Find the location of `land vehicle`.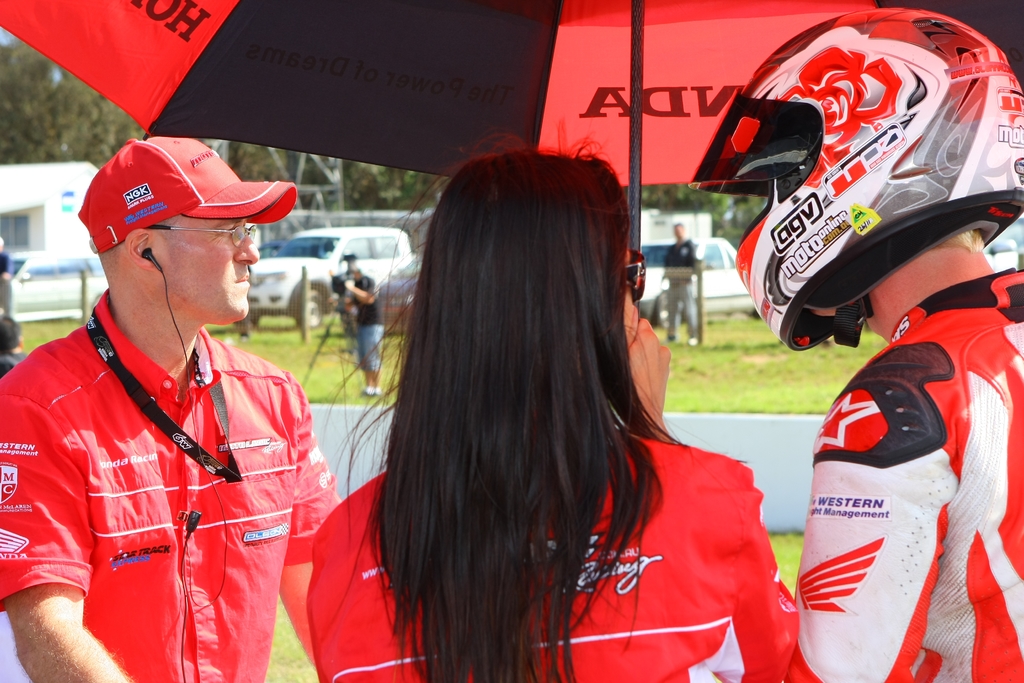
Location: 243,220,416,330.
